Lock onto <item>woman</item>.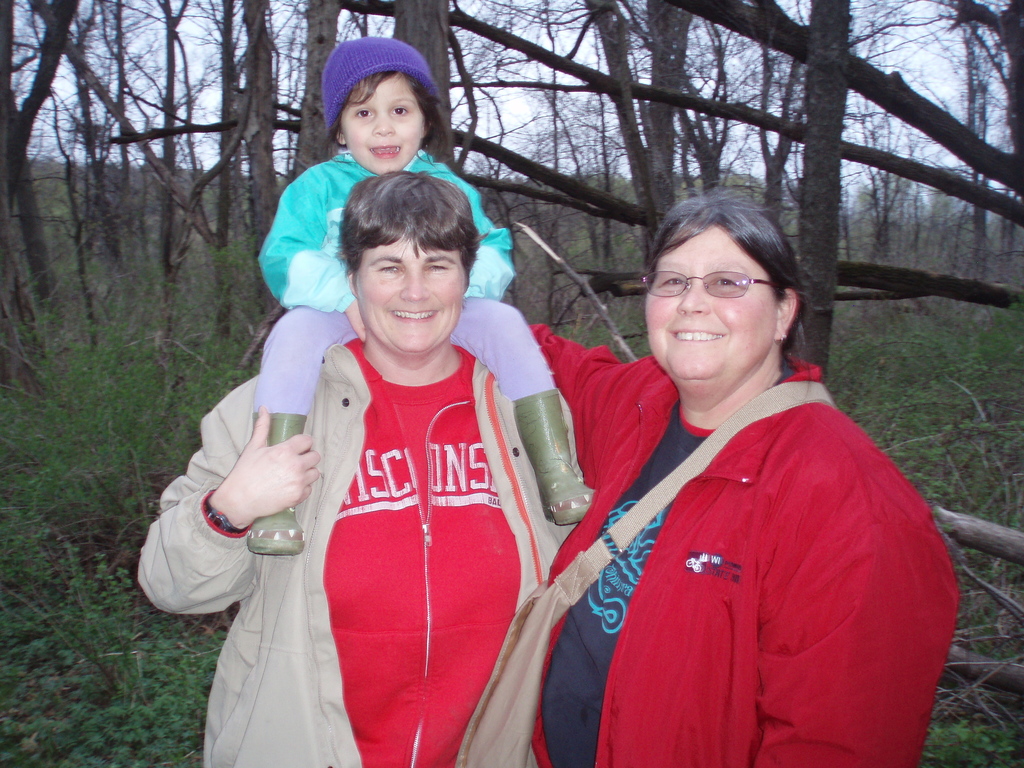
Locked: box(443, 186, 963, 767).
